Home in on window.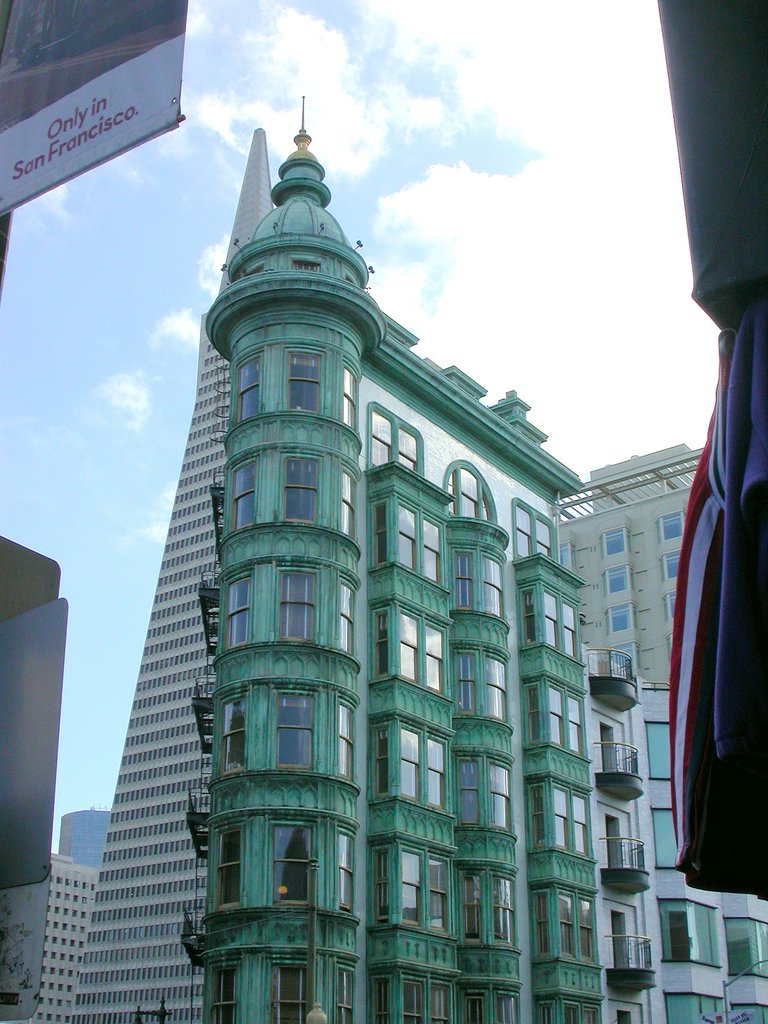
Homed in at {"x1": 599, "y1": 531, "x2": 629, "y2": 554}.
